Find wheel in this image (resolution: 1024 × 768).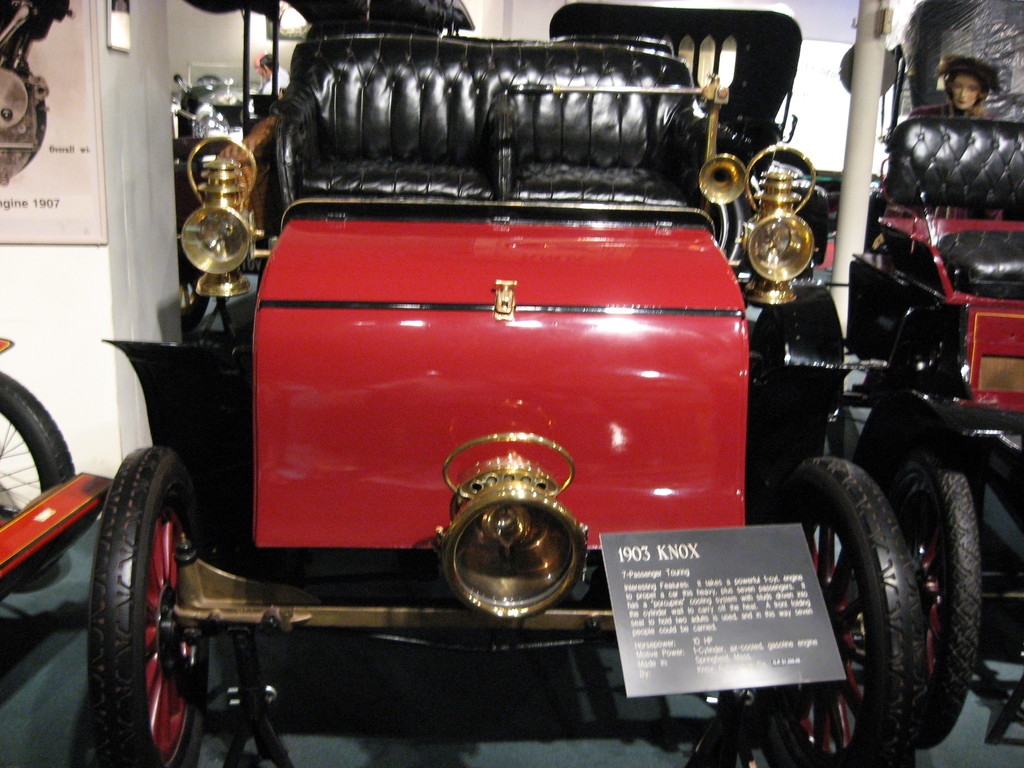
bbox(915, 458, 979, 759).
